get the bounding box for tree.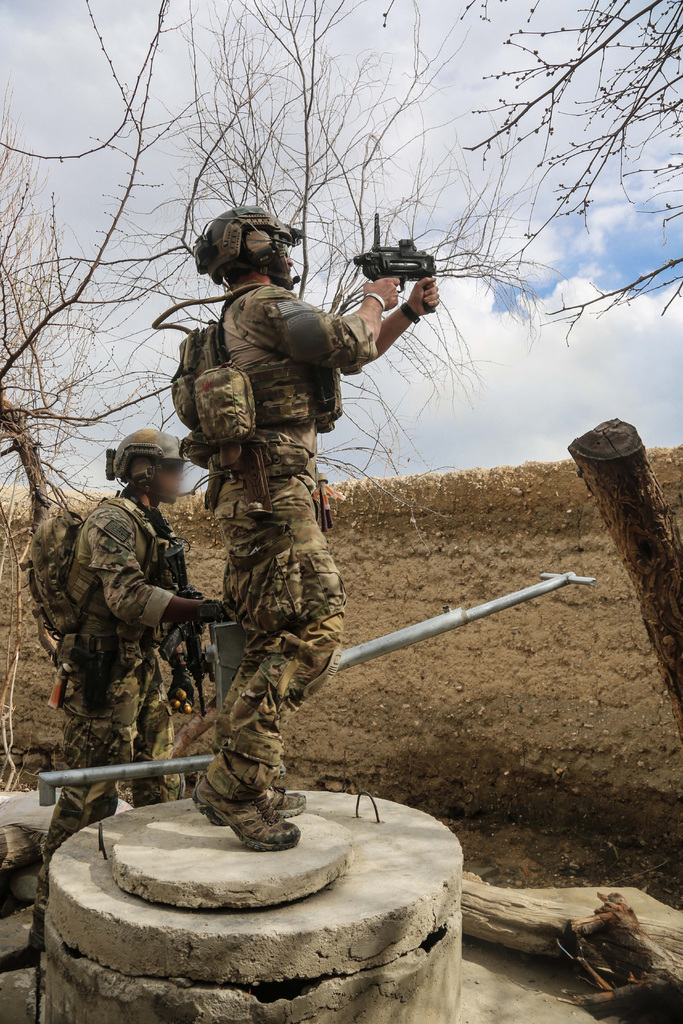
463:0:682:346.
